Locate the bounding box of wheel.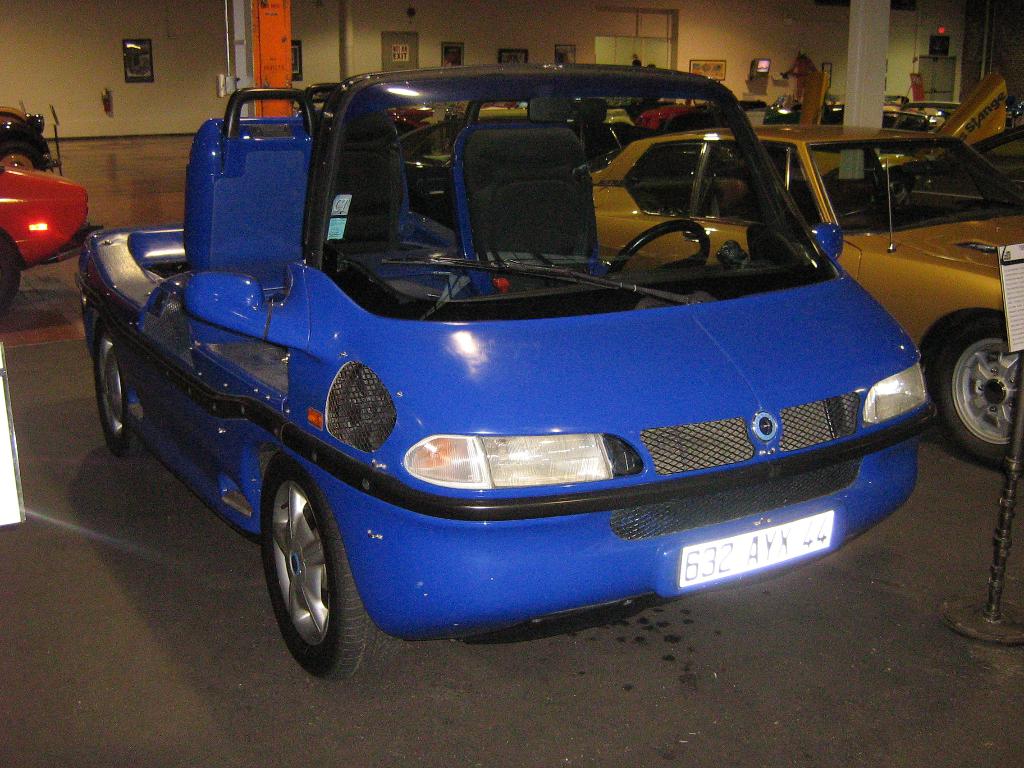
Bounding box: [left=97, top=319, right=144, bottom=459].
